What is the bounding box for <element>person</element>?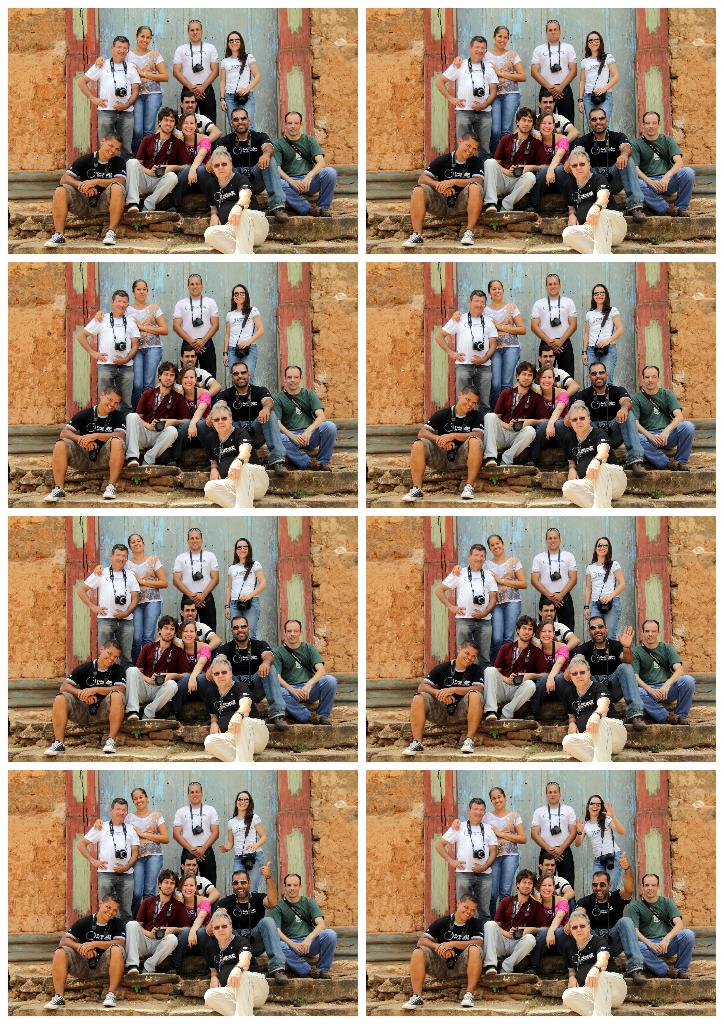
(x1=402, y1=388, x2=485, y2=504).
